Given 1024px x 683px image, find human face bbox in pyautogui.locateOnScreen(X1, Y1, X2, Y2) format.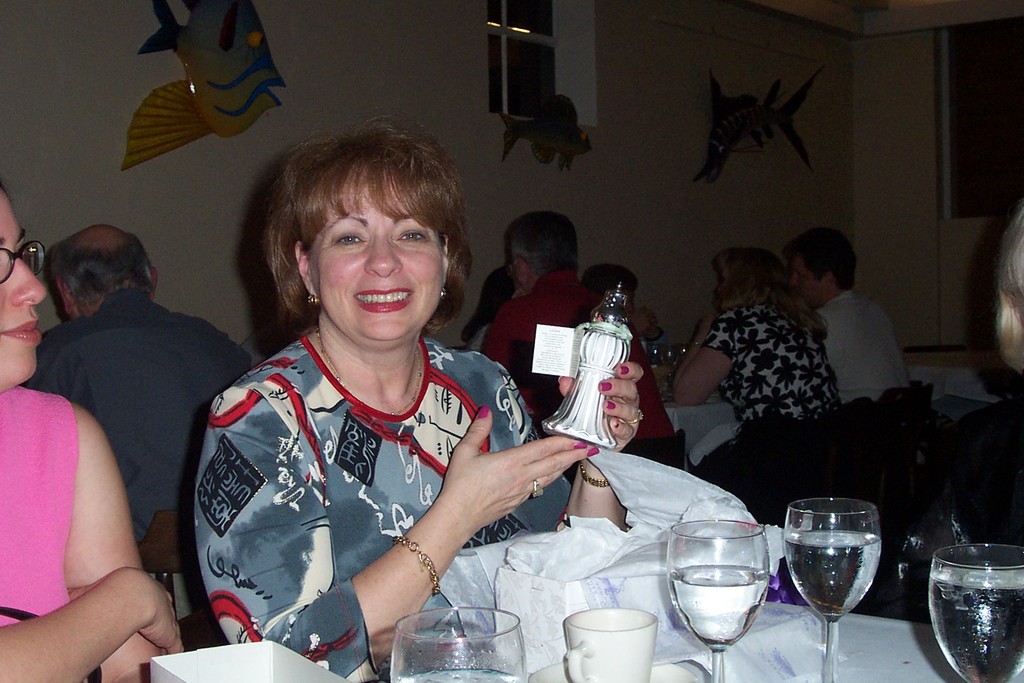
pyautogui.locateOnScreen(311, 171, 443, 342).
